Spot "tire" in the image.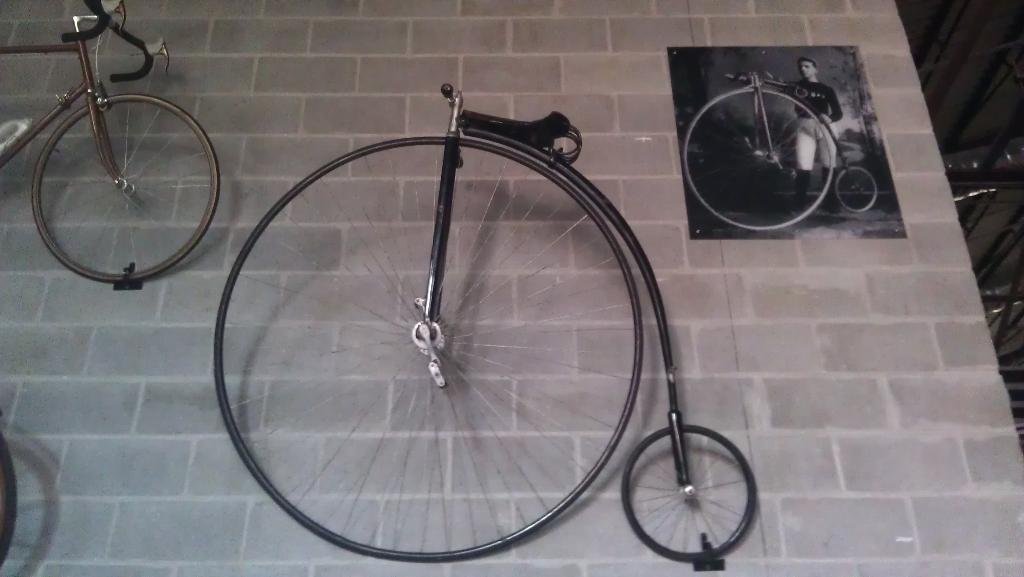
"tire" found at 0:435:19:569.
